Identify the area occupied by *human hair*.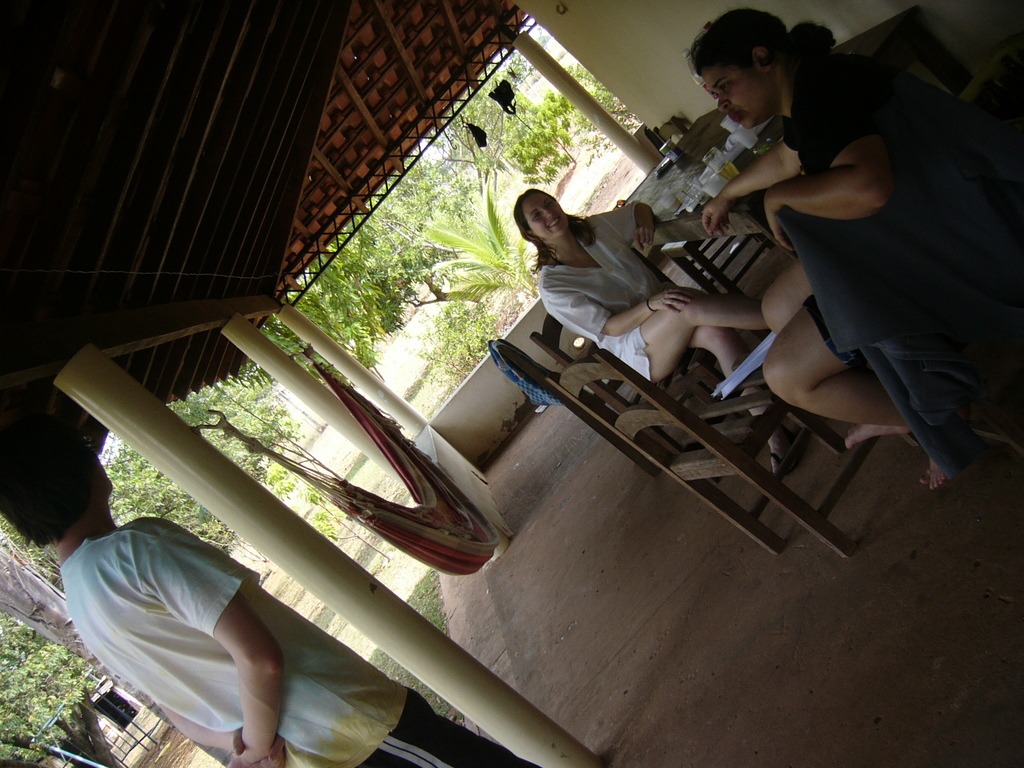
Area: Rect(513, 188, 599, 278).
